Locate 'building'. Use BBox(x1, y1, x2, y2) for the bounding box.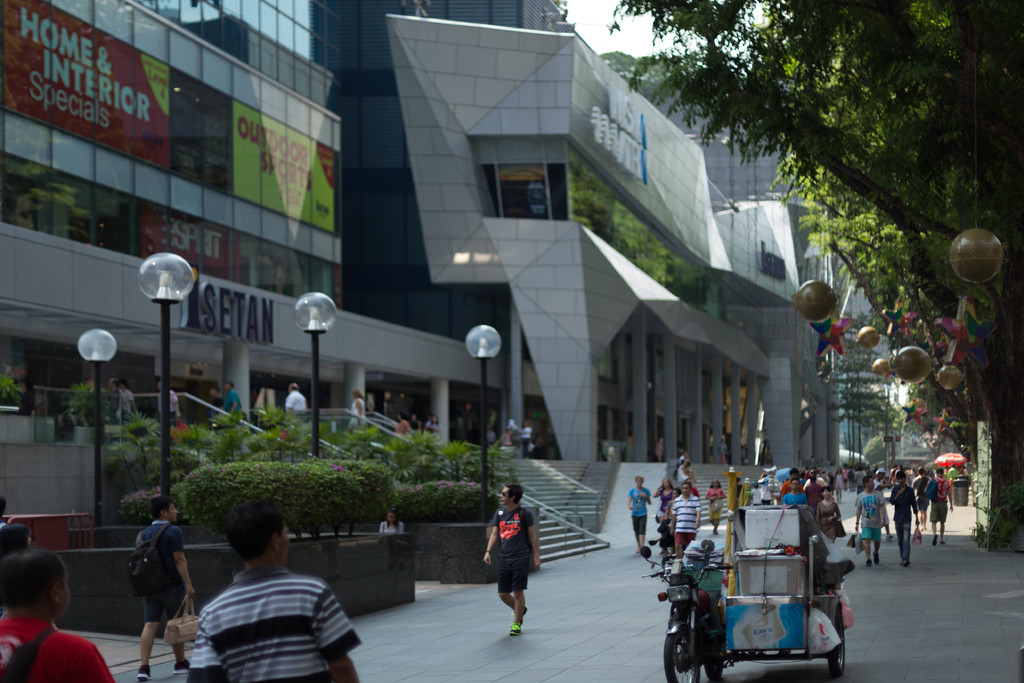
BBox(600, 55, 900, 452).
